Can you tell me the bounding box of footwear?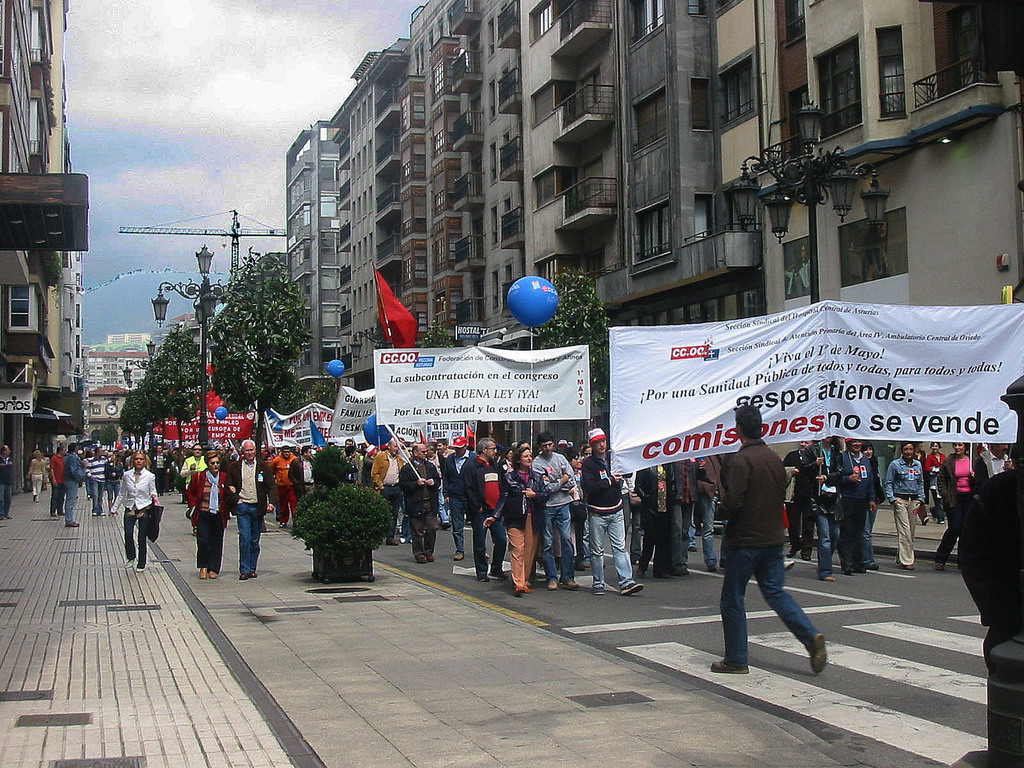
(452,548,467,562).
